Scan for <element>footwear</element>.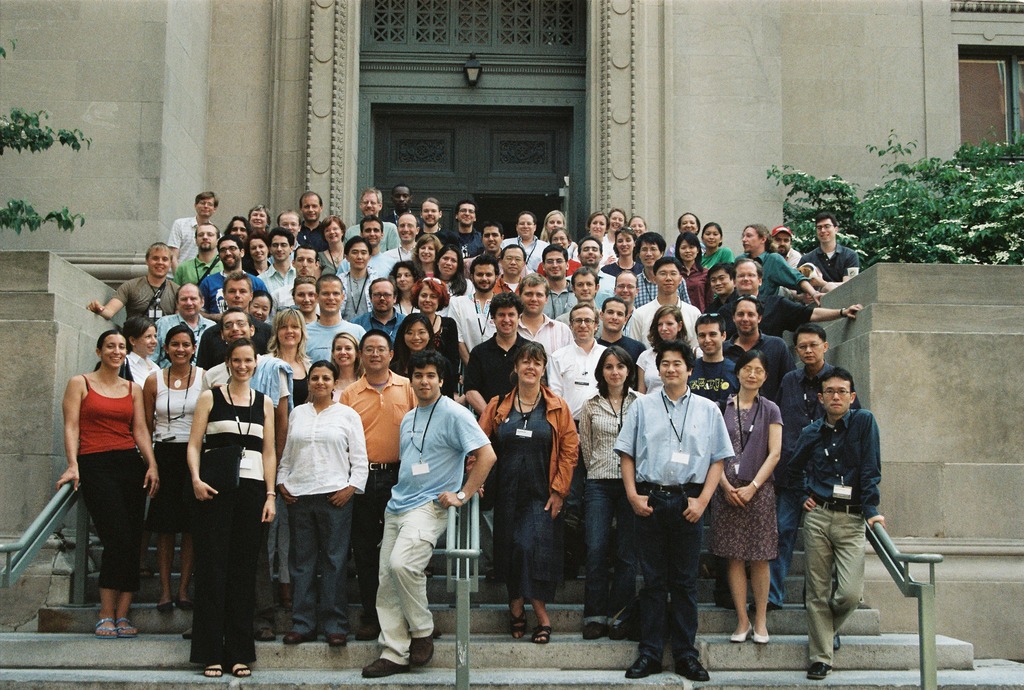
Scan result: locate(675, 655, 714, 680).
